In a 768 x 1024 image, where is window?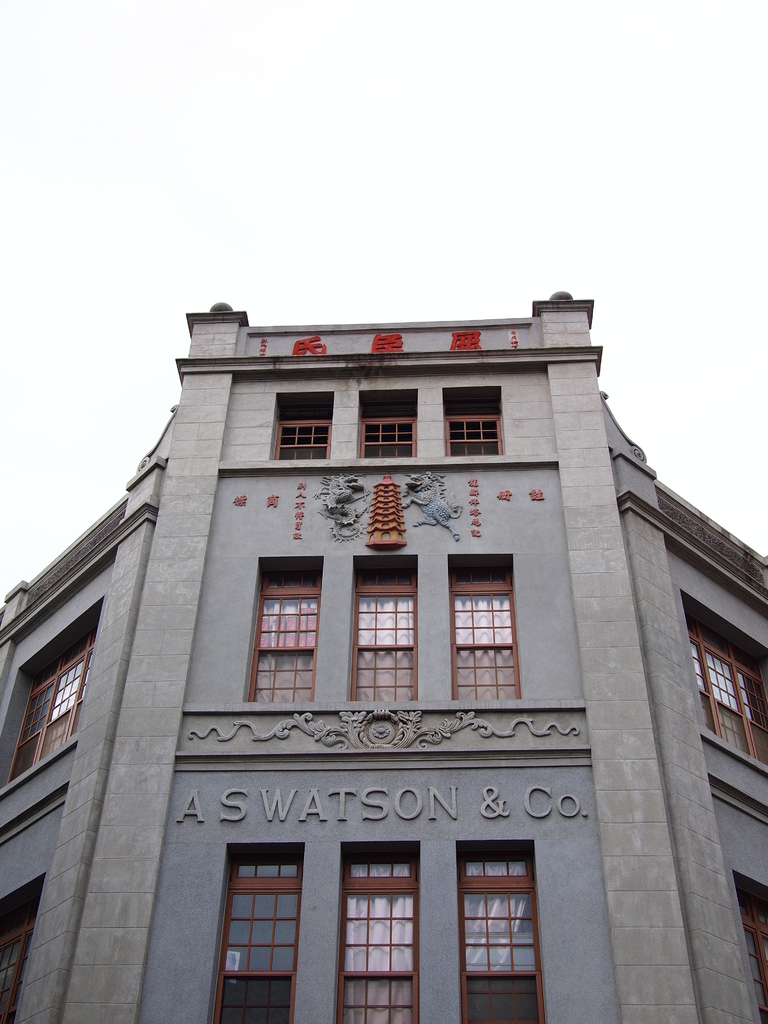
[349, 568, 415, 707].
